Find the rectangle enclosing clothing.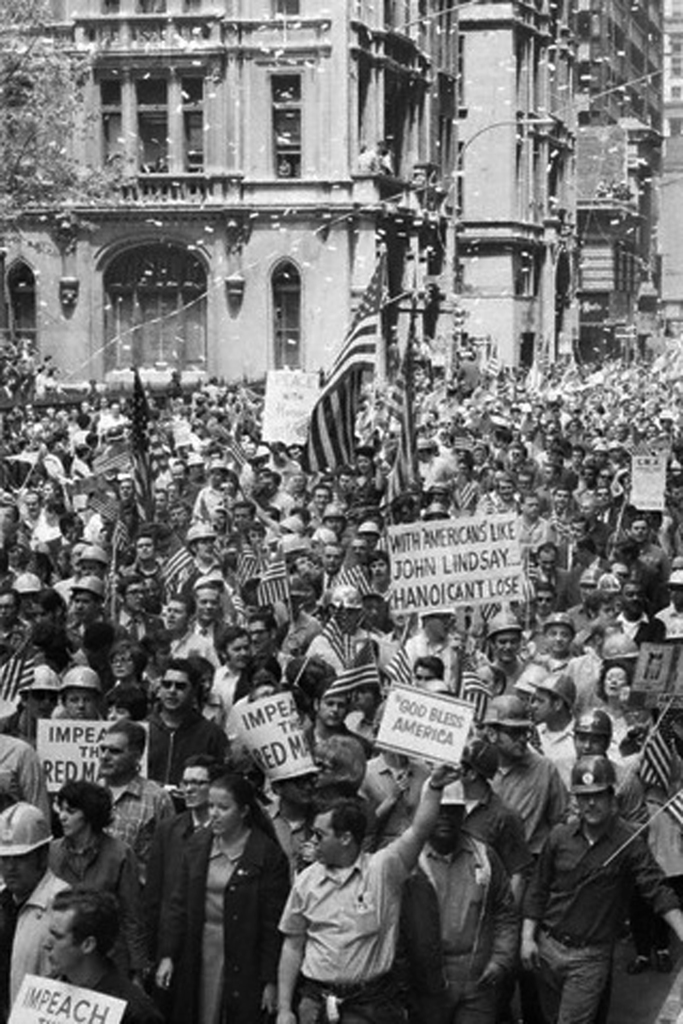
pyautogui.locateOnScreen(476, 740, 575, 858).
